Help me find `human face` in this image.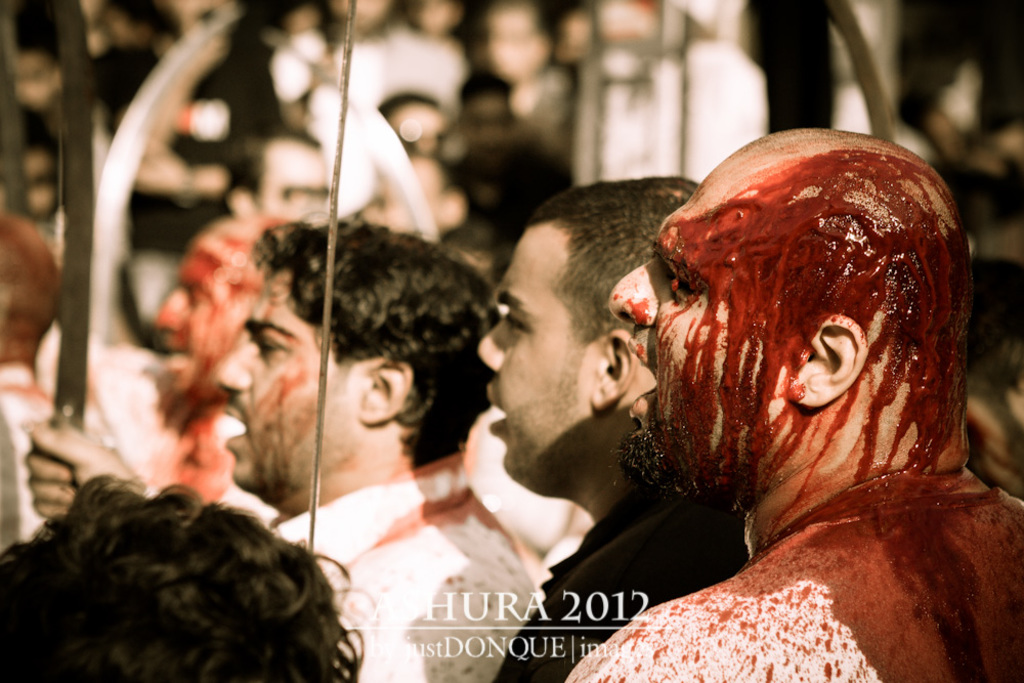
Found it: bbox=(482, 220, 594, 502).
